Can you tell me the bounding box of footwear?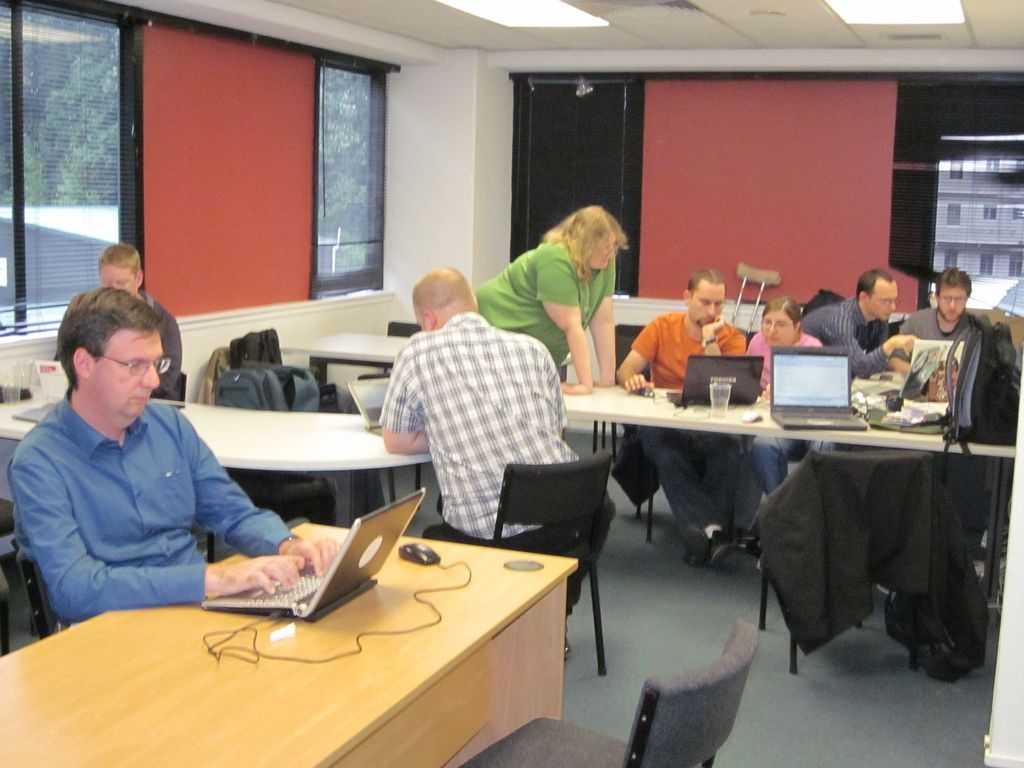
(687,525,712,564).
